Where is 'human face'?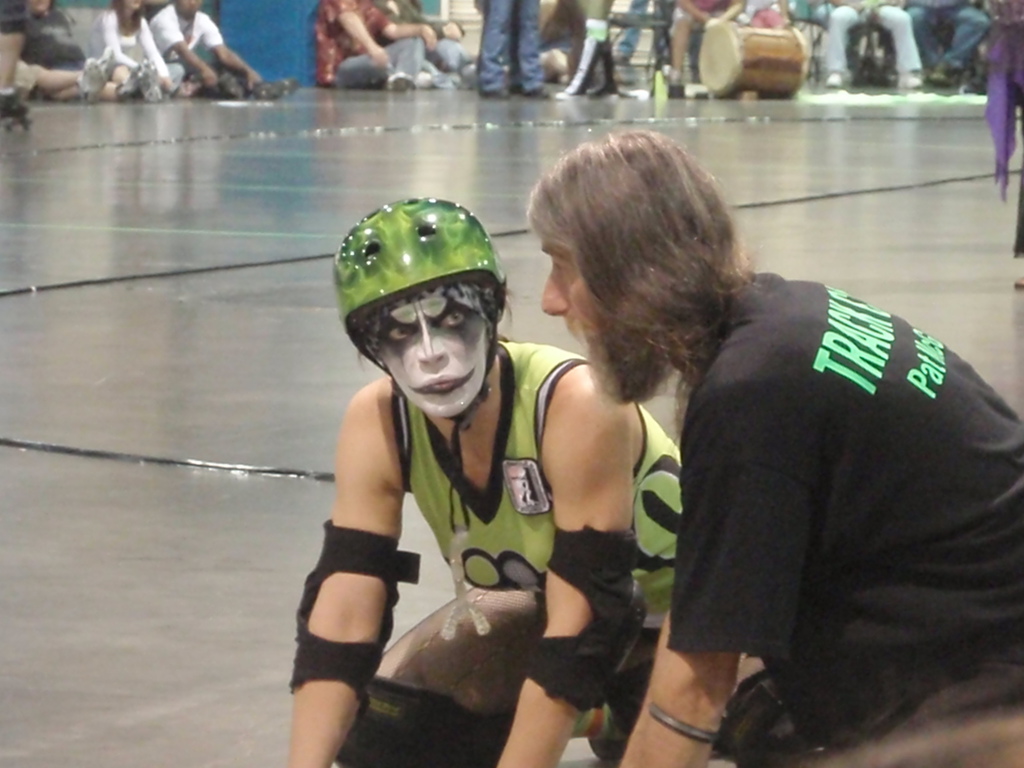
box=[123, 0, 145, 8].
